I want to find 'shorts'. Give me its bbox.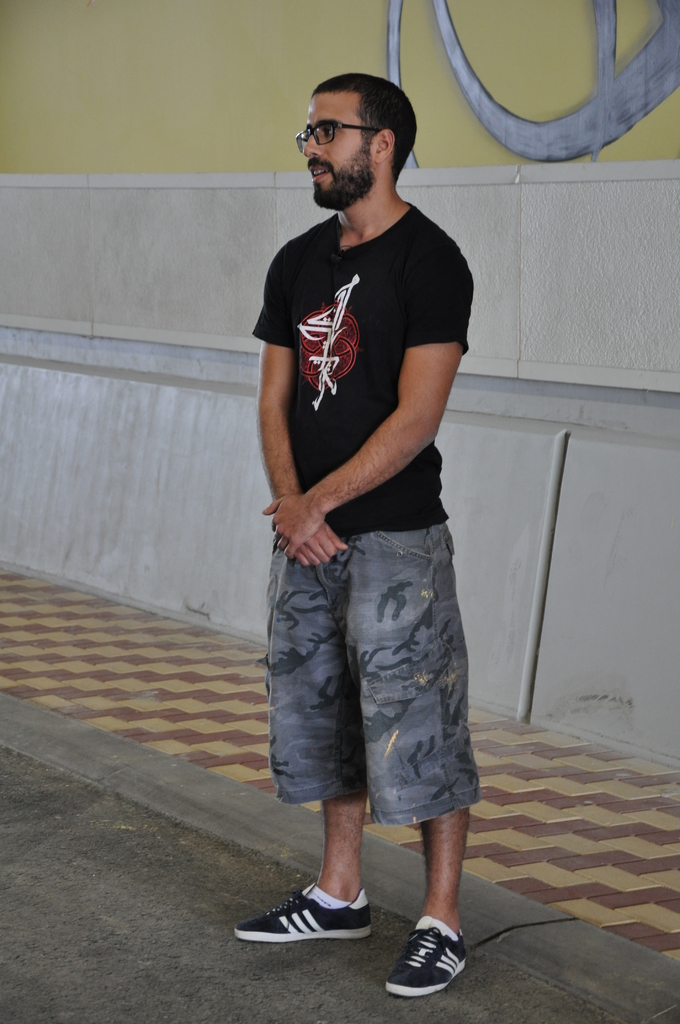
259 530 496 841.
